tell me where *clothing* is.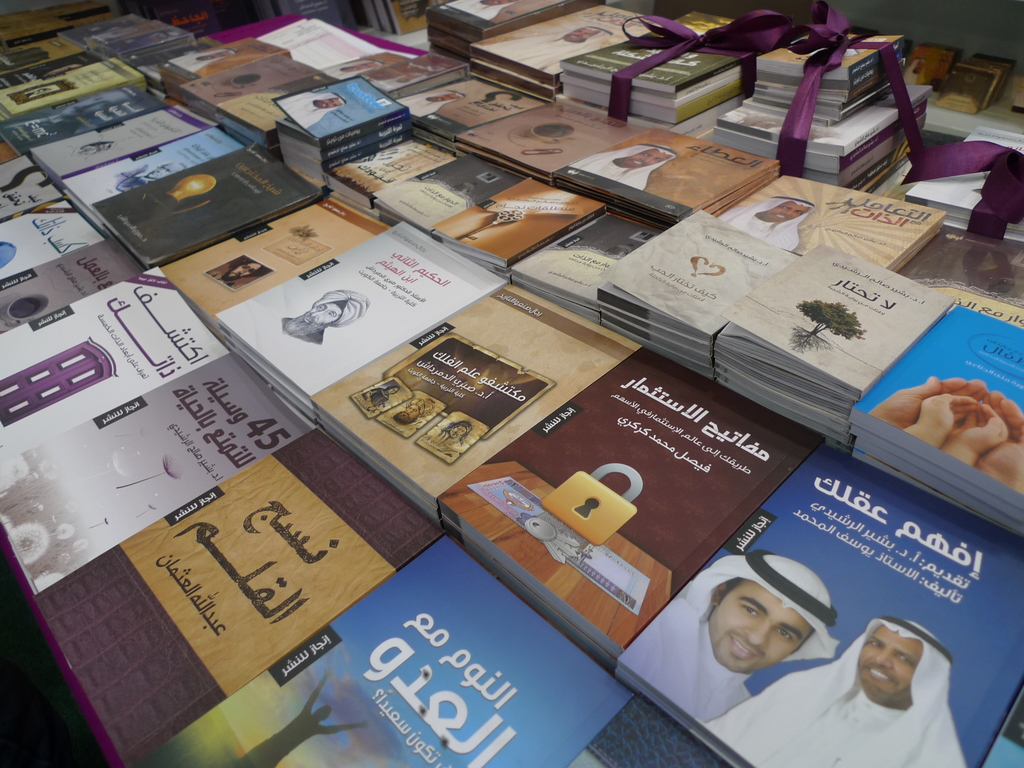
*clothing* is at crop(449, 0, 507, 19).
